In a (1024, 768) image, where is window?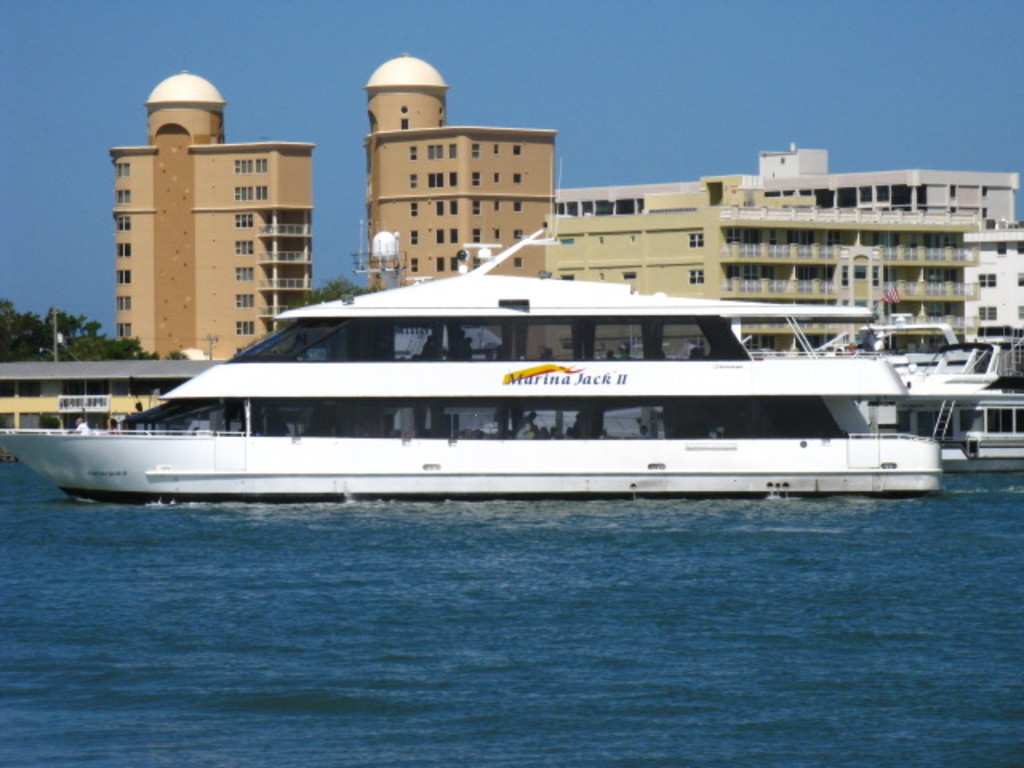
<bbox>235, 187, 251, 205</bbox>.
